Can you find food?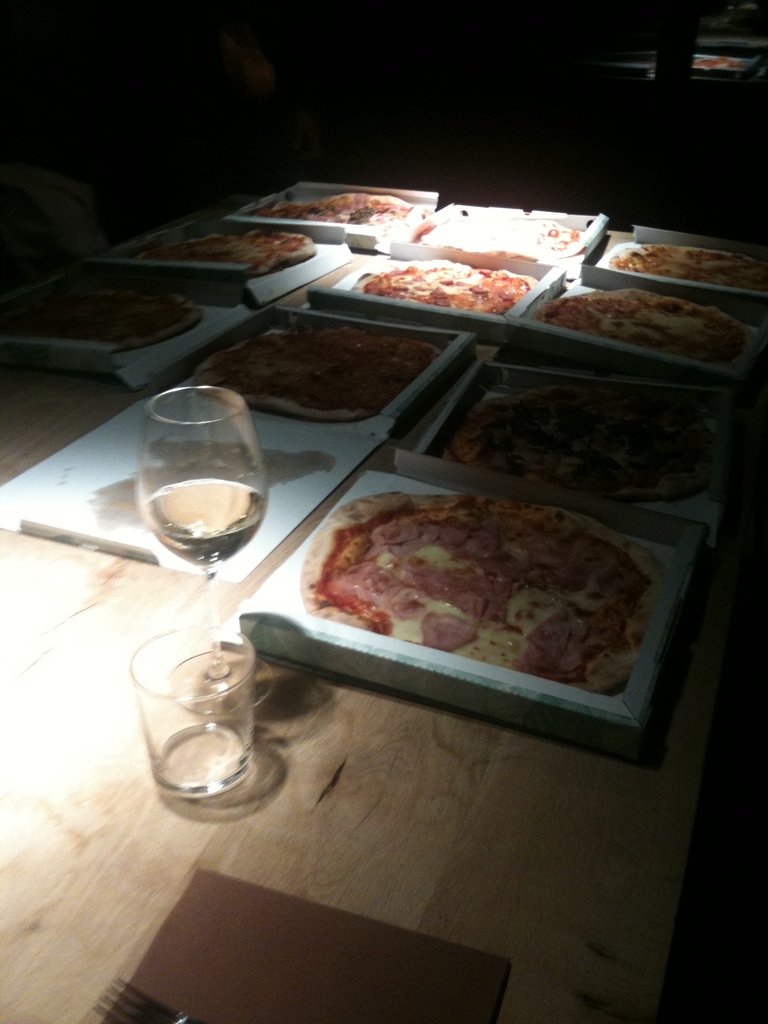
Yes, bounding box: <region>6, 291, 202, 351</region>.
